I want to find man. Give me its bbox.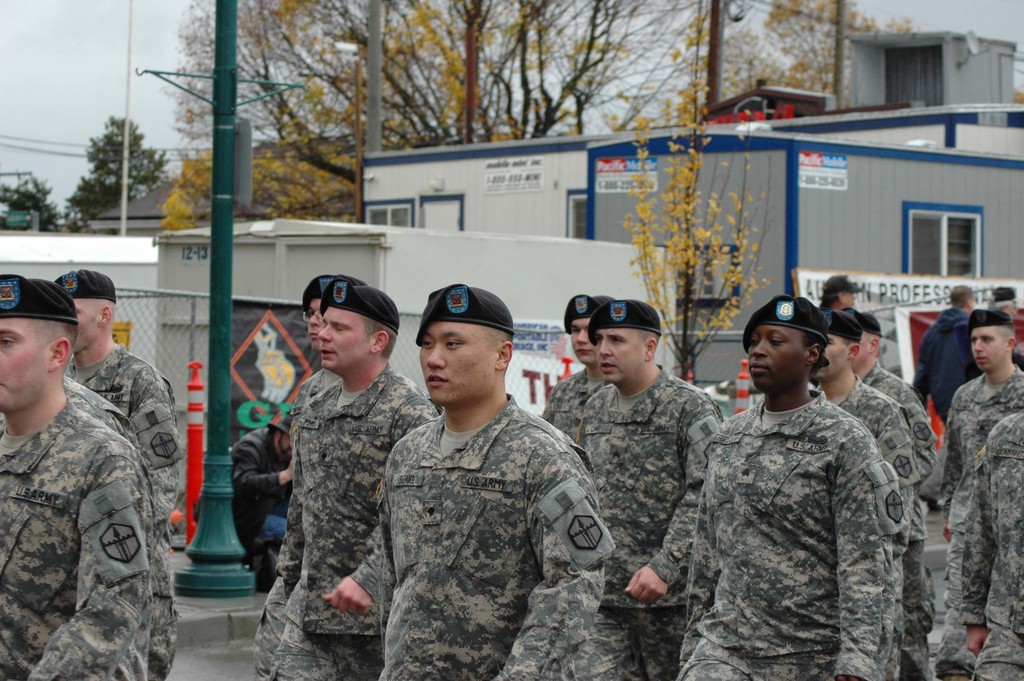
rect(913, 278, 994, 441).
